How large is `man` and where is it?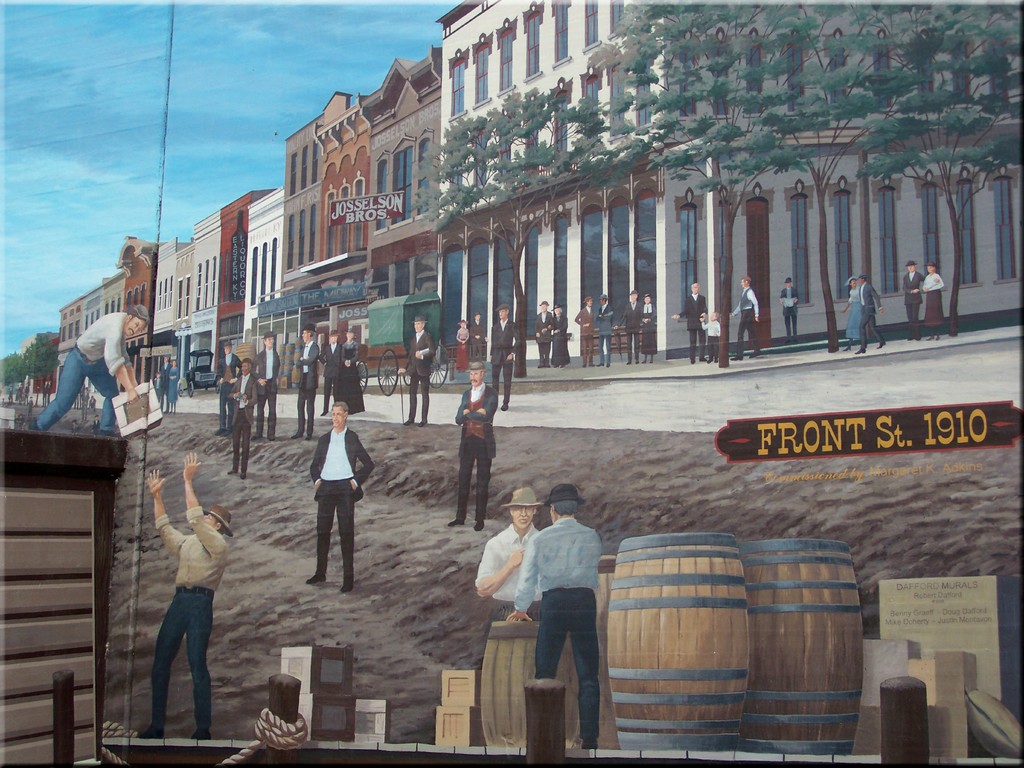
Bounding box: <region>487, 303, 524, 410</region>.
